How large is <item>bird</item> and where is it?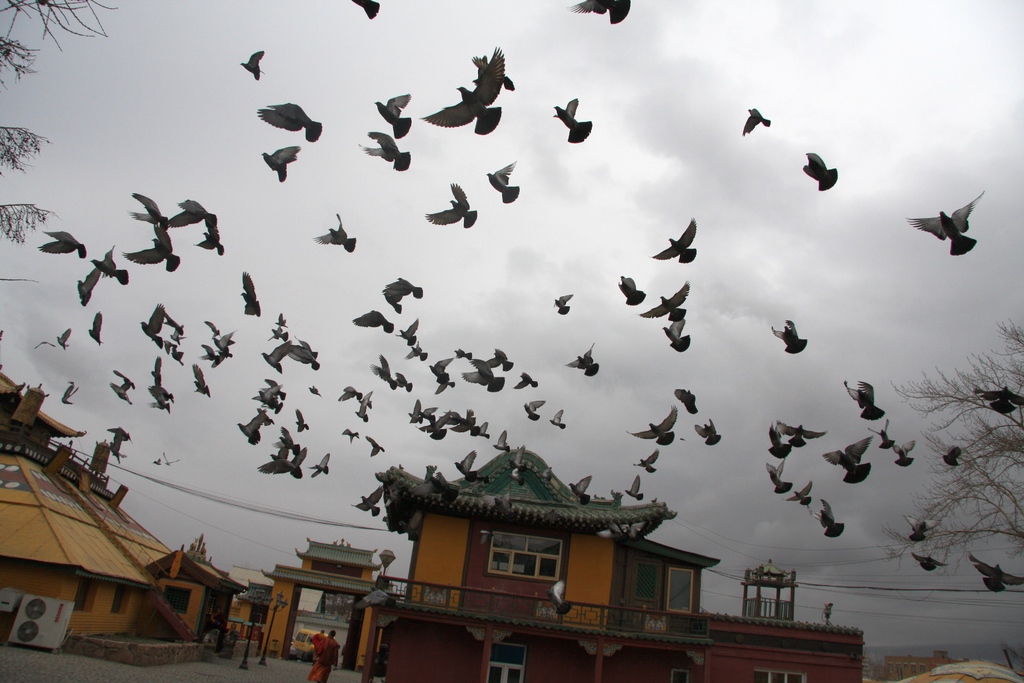
Bounding box: region(350, 0, 381, 23).
